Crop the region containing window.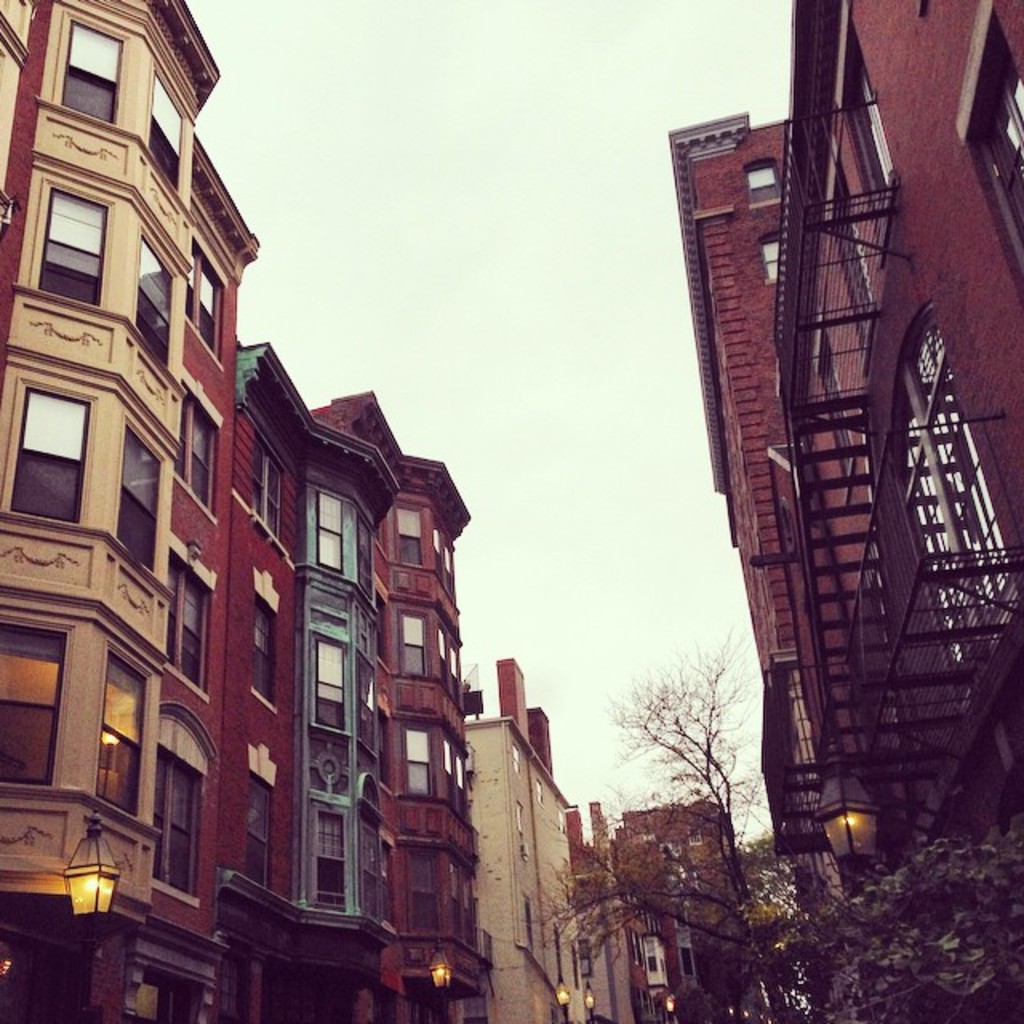
Crop region: pyautogui.locateOnScreen(13, 376, 86, 552).
